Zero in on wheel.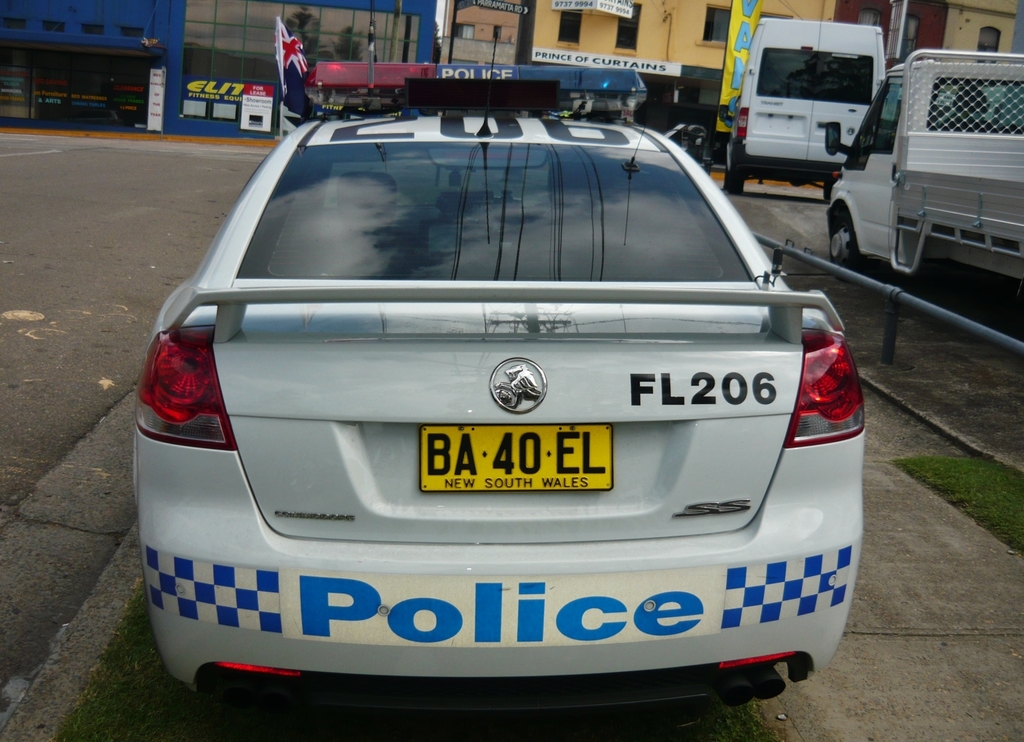
Zeroed in: BBox(825, 207, 860, 275).
